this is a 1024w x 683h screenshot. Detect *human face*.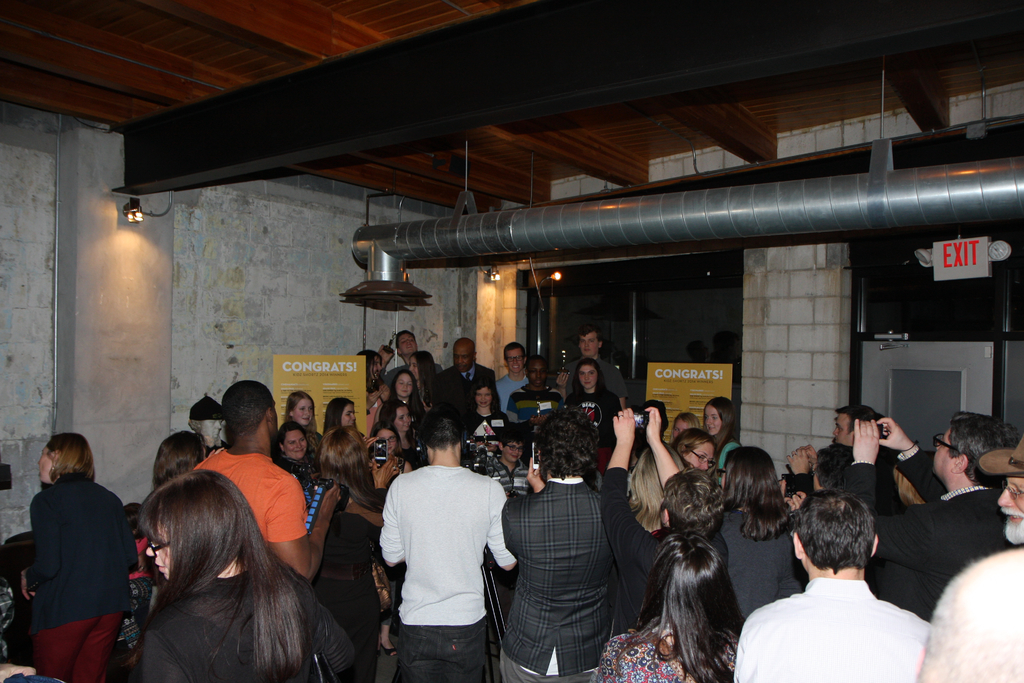
703/408/721/436.
